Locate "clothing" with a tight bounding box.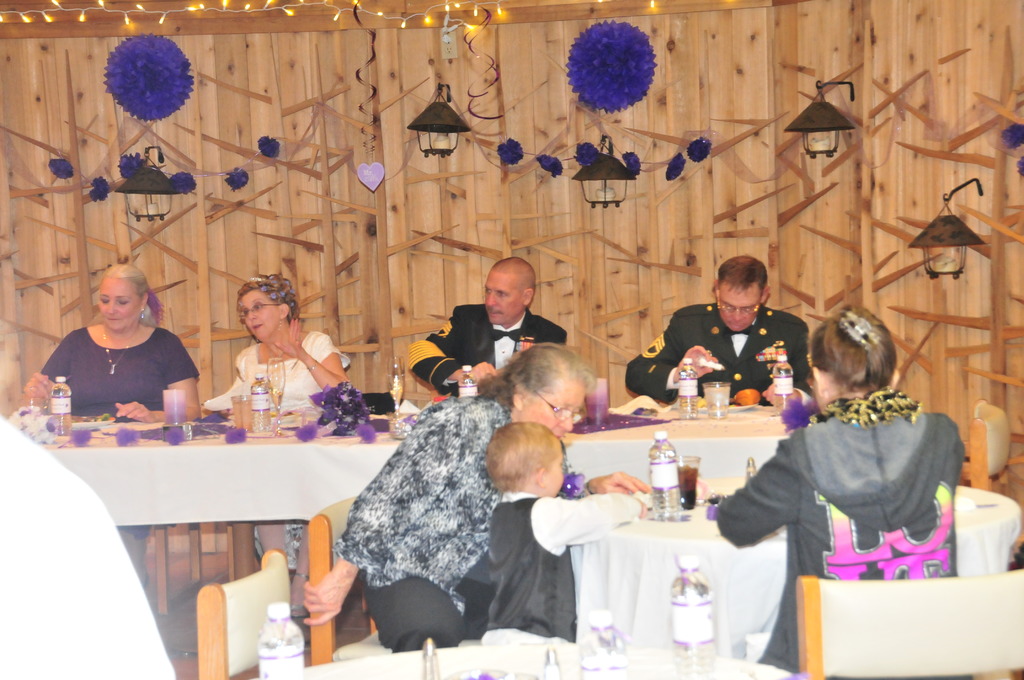
locate(202, 332, 352, 410).
